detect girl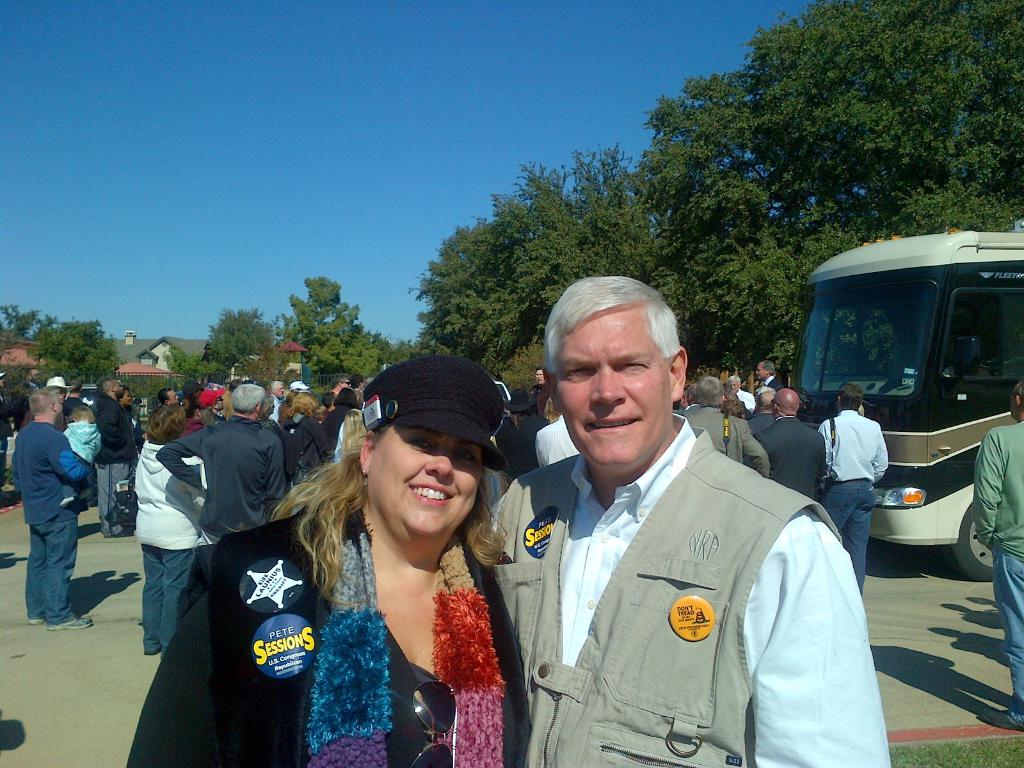
l=61, t=407, r=108, b=509
